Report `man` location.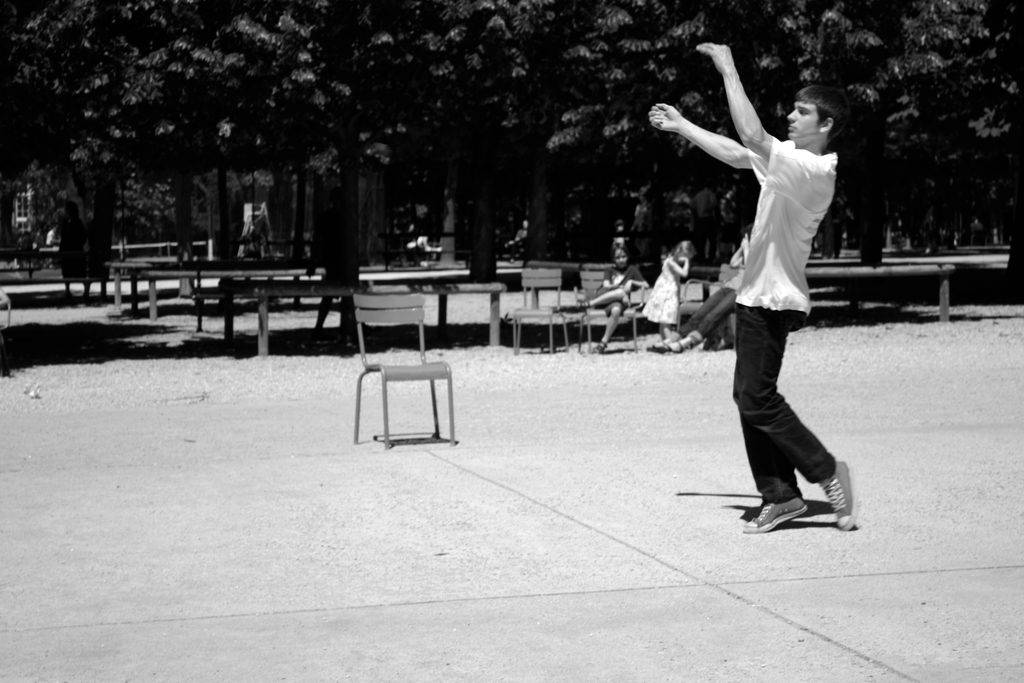
Report: left=644, top=28, right=874, bottom=529.
